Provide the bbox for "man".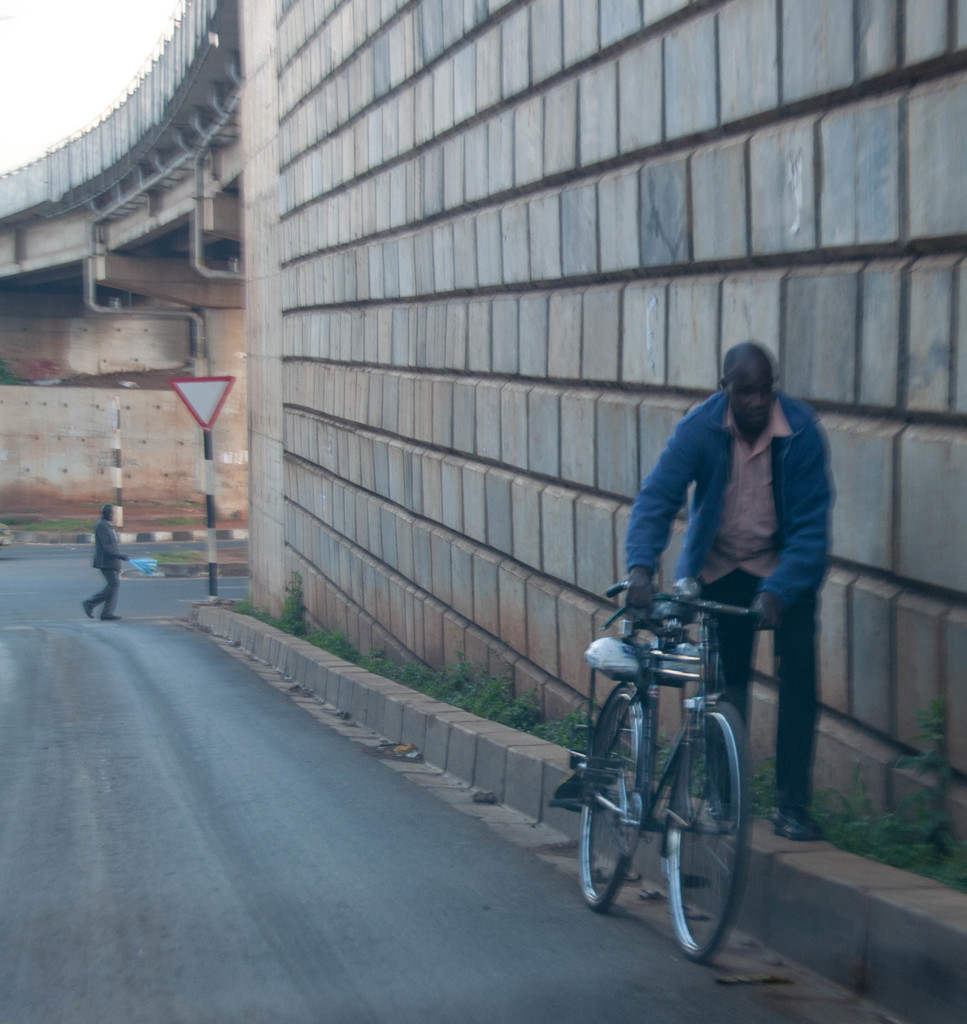
82,504,127,616.
